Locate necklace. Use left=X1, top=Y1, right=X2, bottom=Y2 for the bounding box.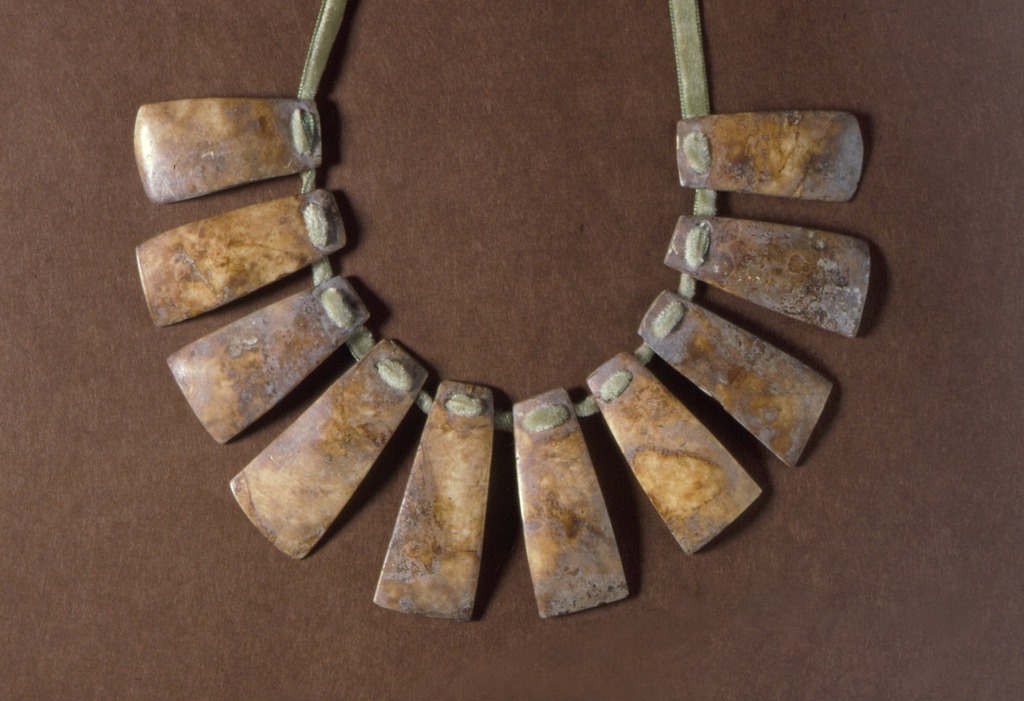
left=138, top=59, right=847, bottom=657.
